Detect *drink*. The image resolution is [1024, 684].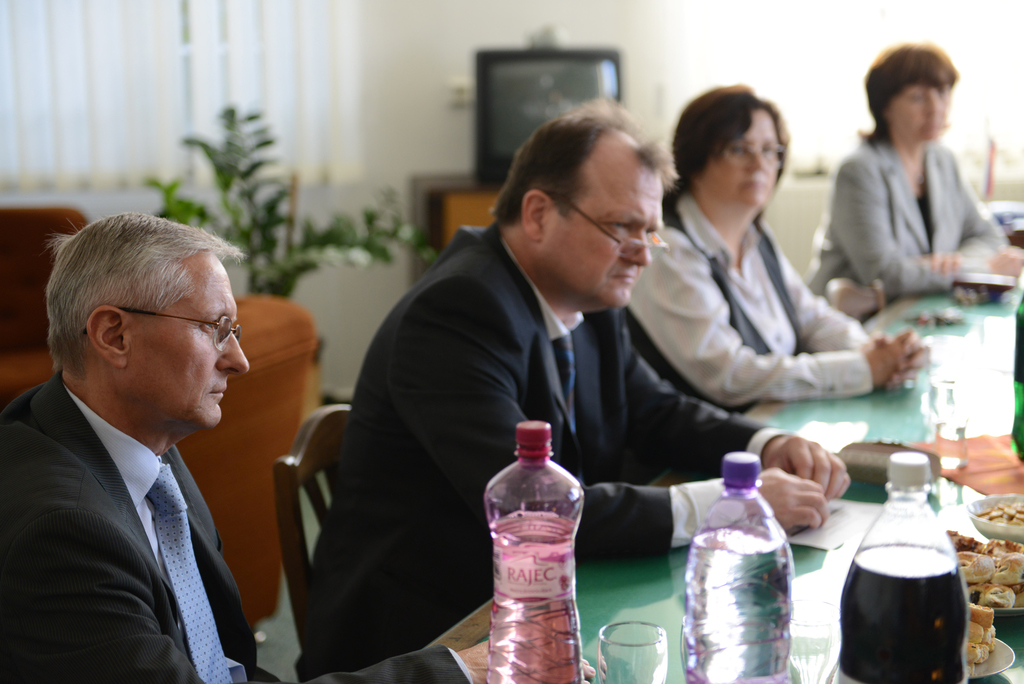
(472,425,580,671).
